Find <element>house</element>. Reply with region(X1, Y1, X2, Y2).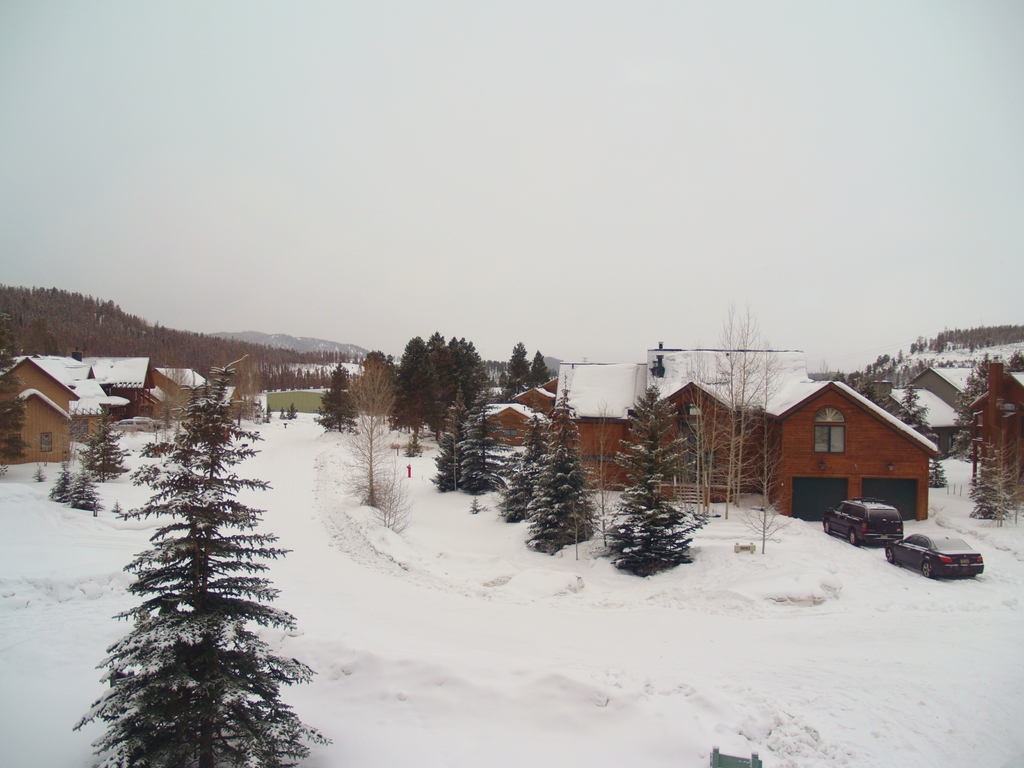
region(876, 378, 972, 435).
